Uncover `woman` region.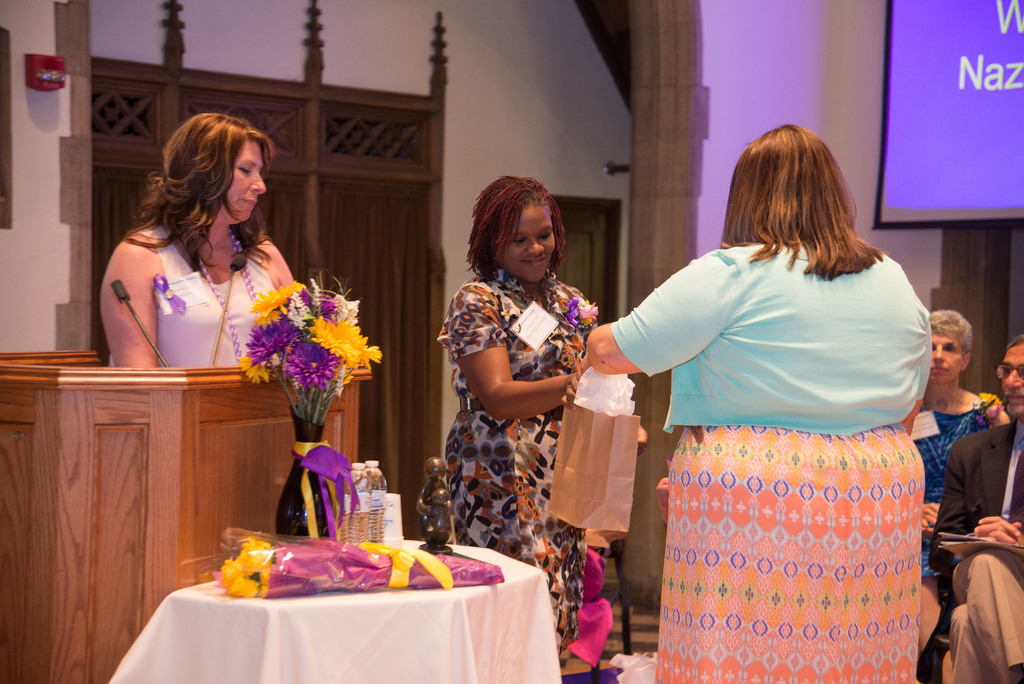
Uncovered: [582,120,932,683].
